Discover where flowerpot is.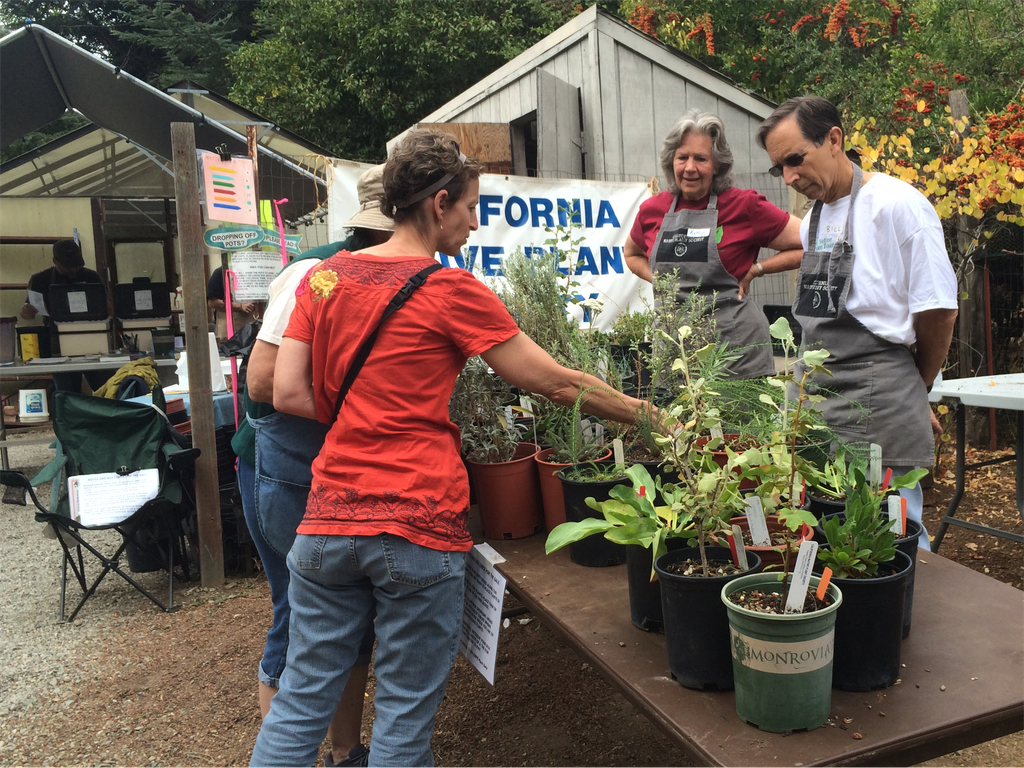
Discovered at left=663, top=536, right=759, bottom=692.
